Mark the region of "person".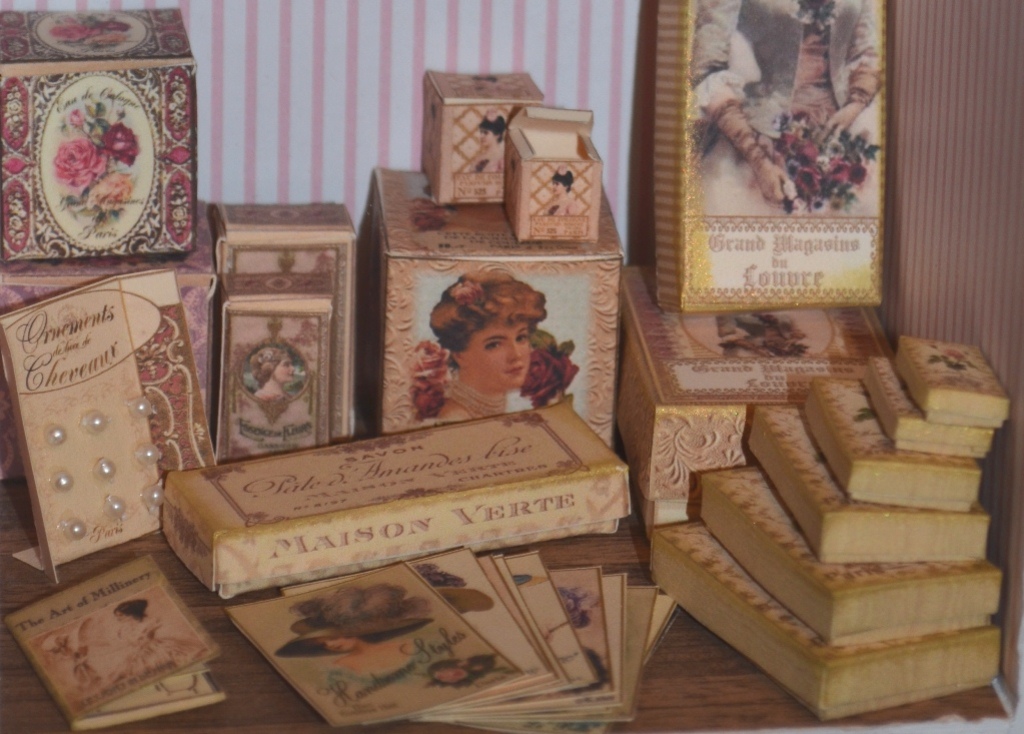
Region: [249,349,296,404].
